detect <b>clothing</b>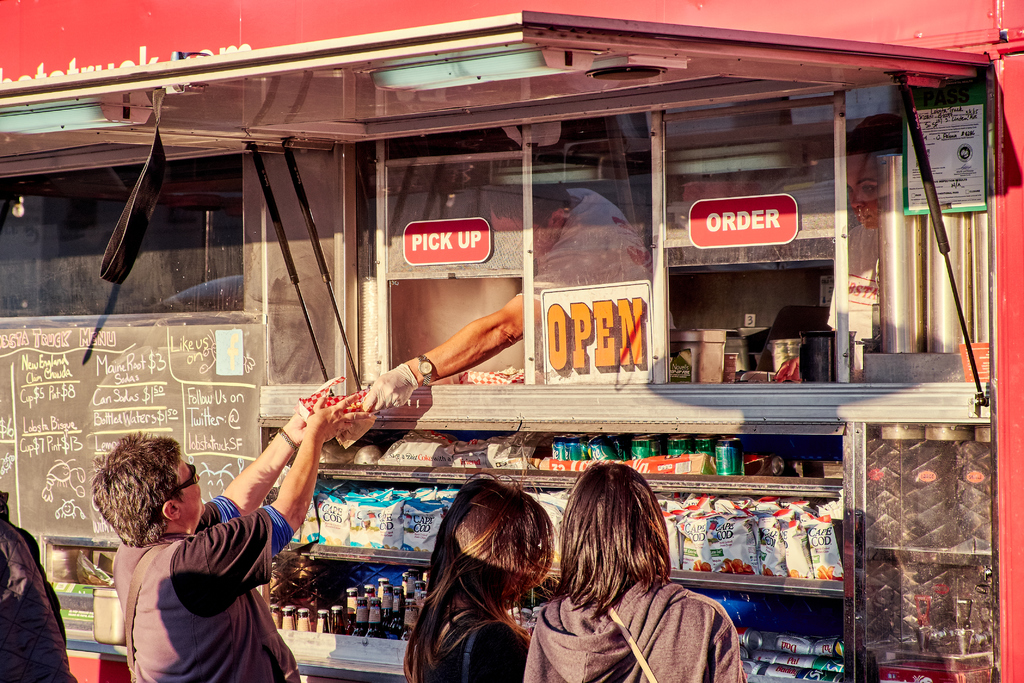
(111, 498, 303, 682)
